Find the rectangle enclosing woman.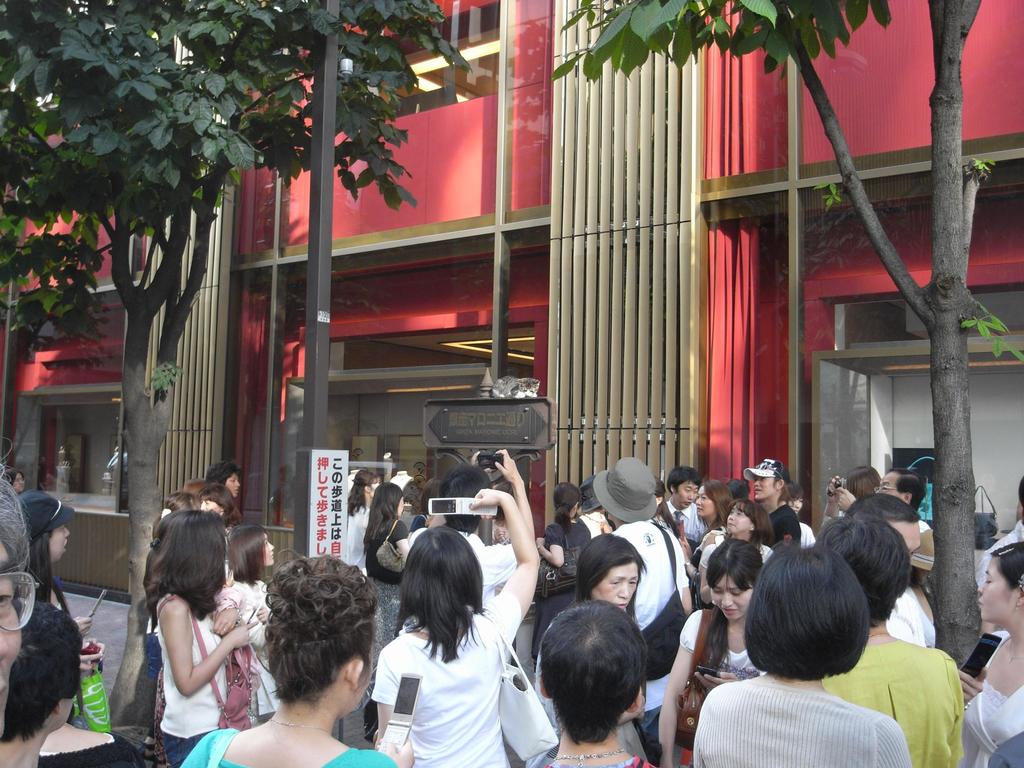
box(657, 538, 765, 765).
